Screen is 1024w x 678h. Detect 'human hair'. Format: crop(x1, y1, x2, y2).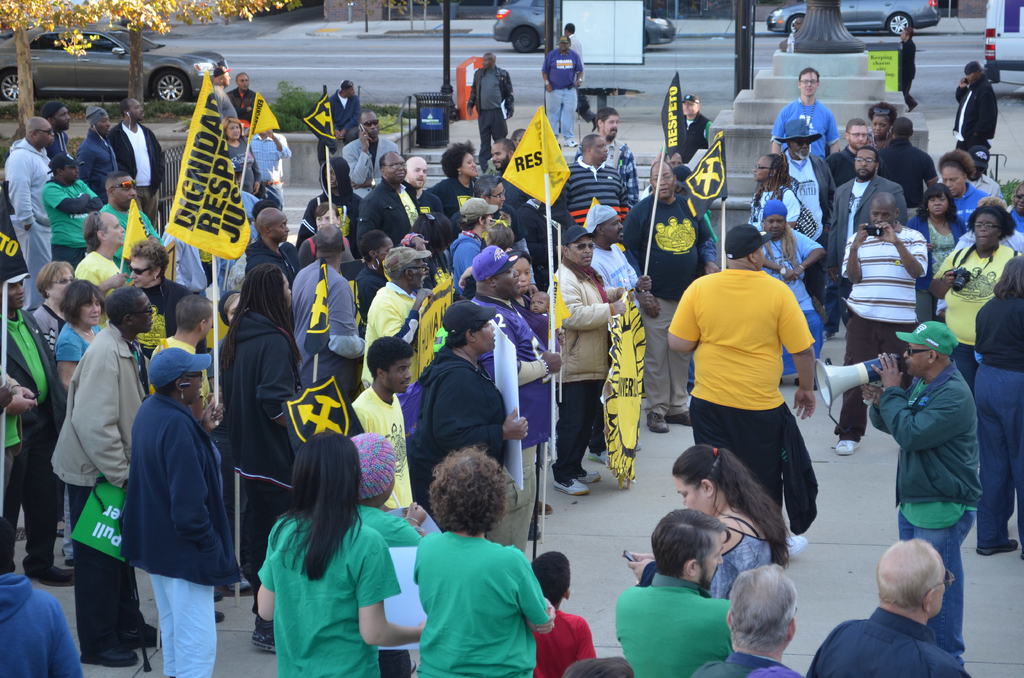
crop(359, 230, 390, 267).
